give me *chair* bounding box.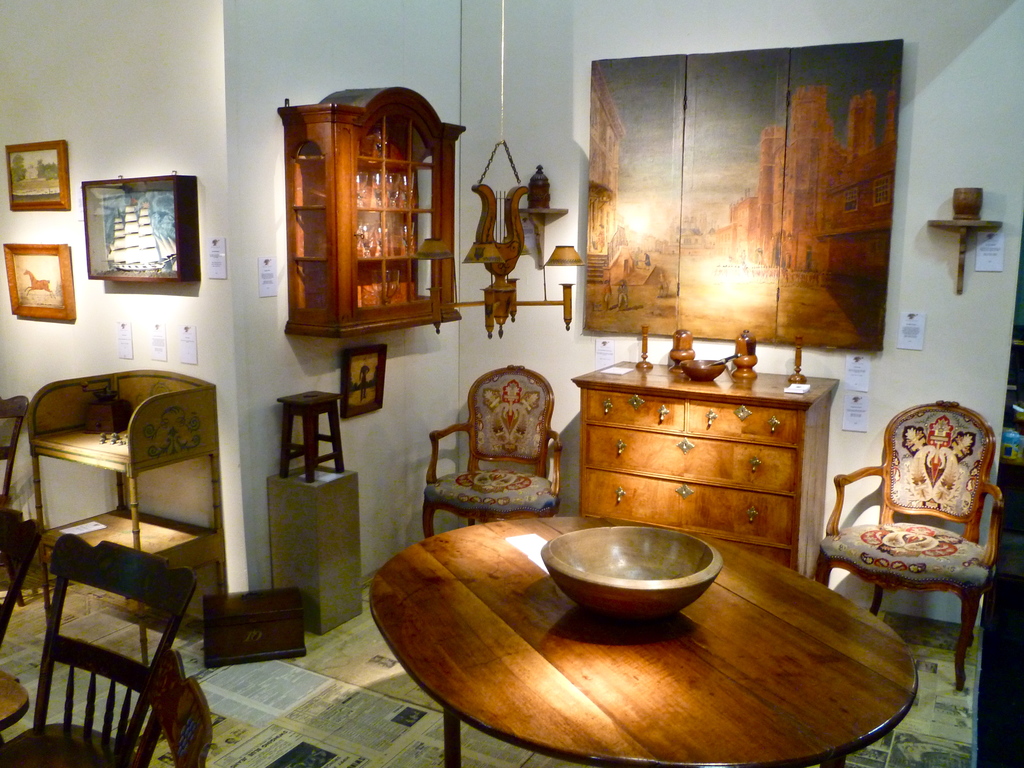
x1=0, y1=397, x2=29, y2=512.
